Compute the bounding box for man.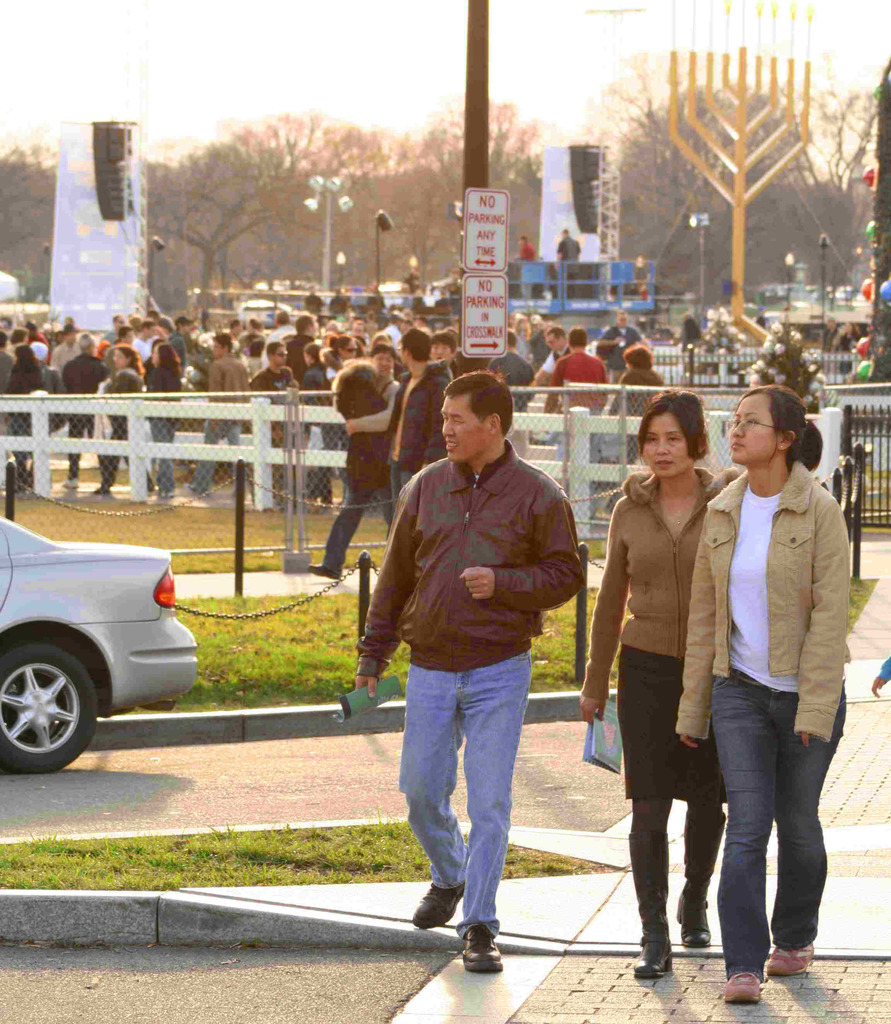
detection(361, 371, 594, 952).
